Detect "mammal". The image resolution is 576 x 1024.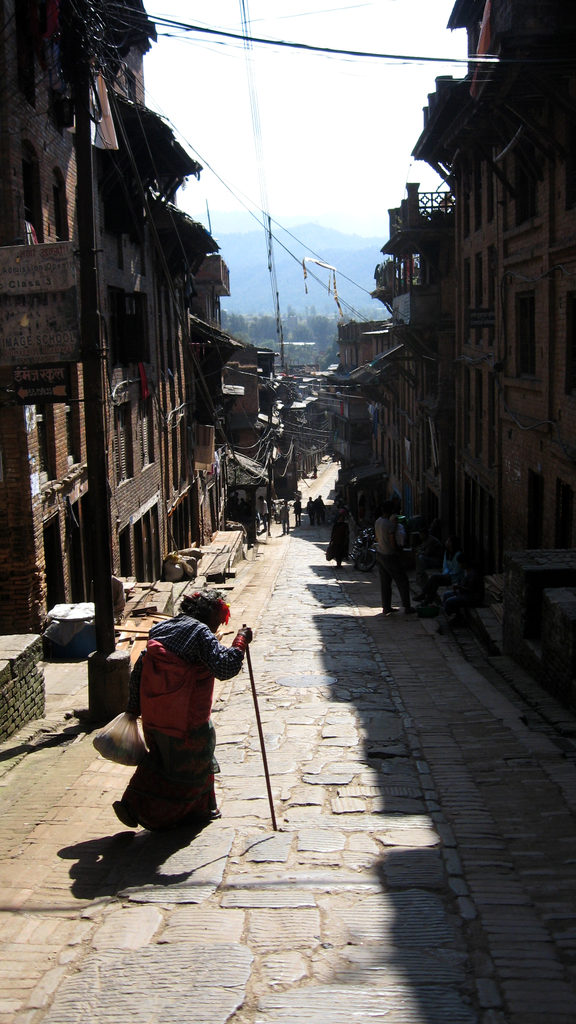
(x1=232, y1=490, x2=239, y2=516).
